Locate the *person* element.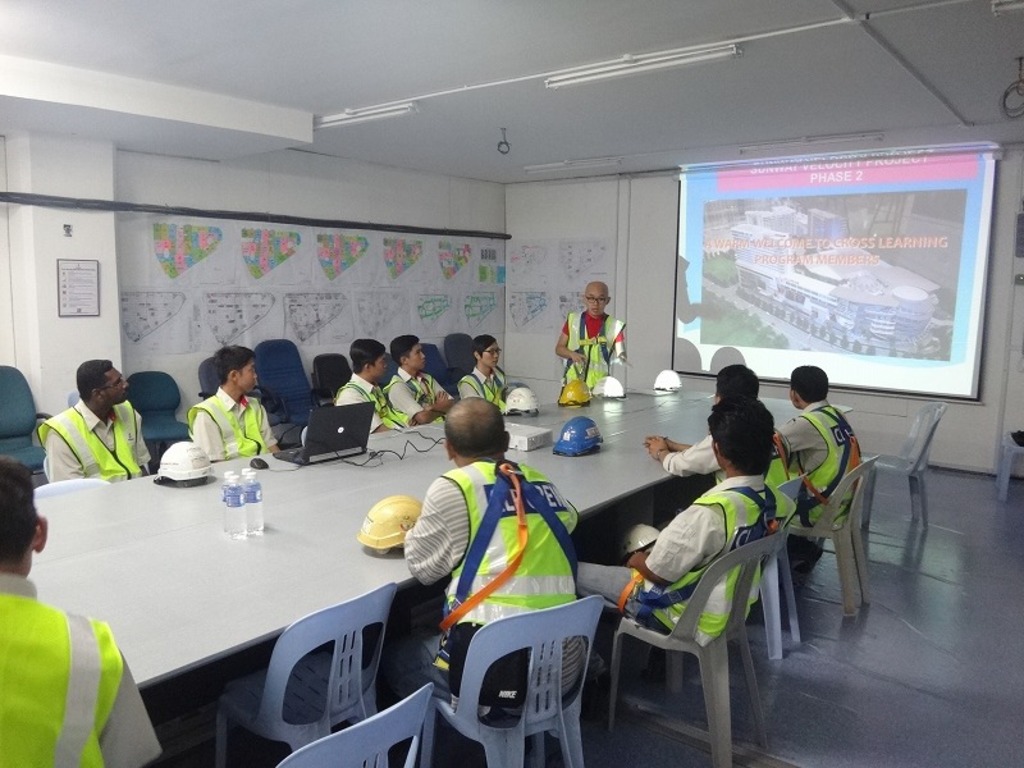
Element bbox: 579, 396, 777, 690.
